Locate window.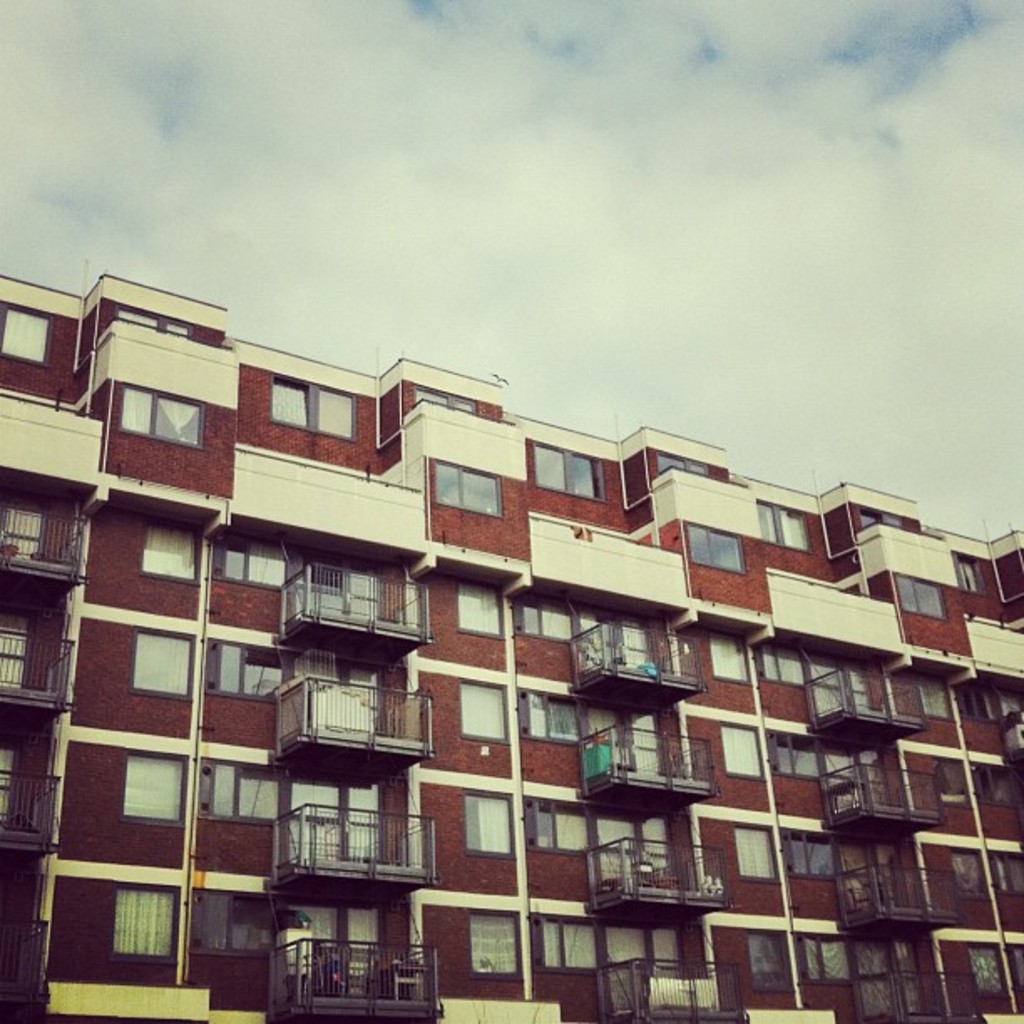
Bounding box: [left=114, top=877, right=186, bottom=970].
